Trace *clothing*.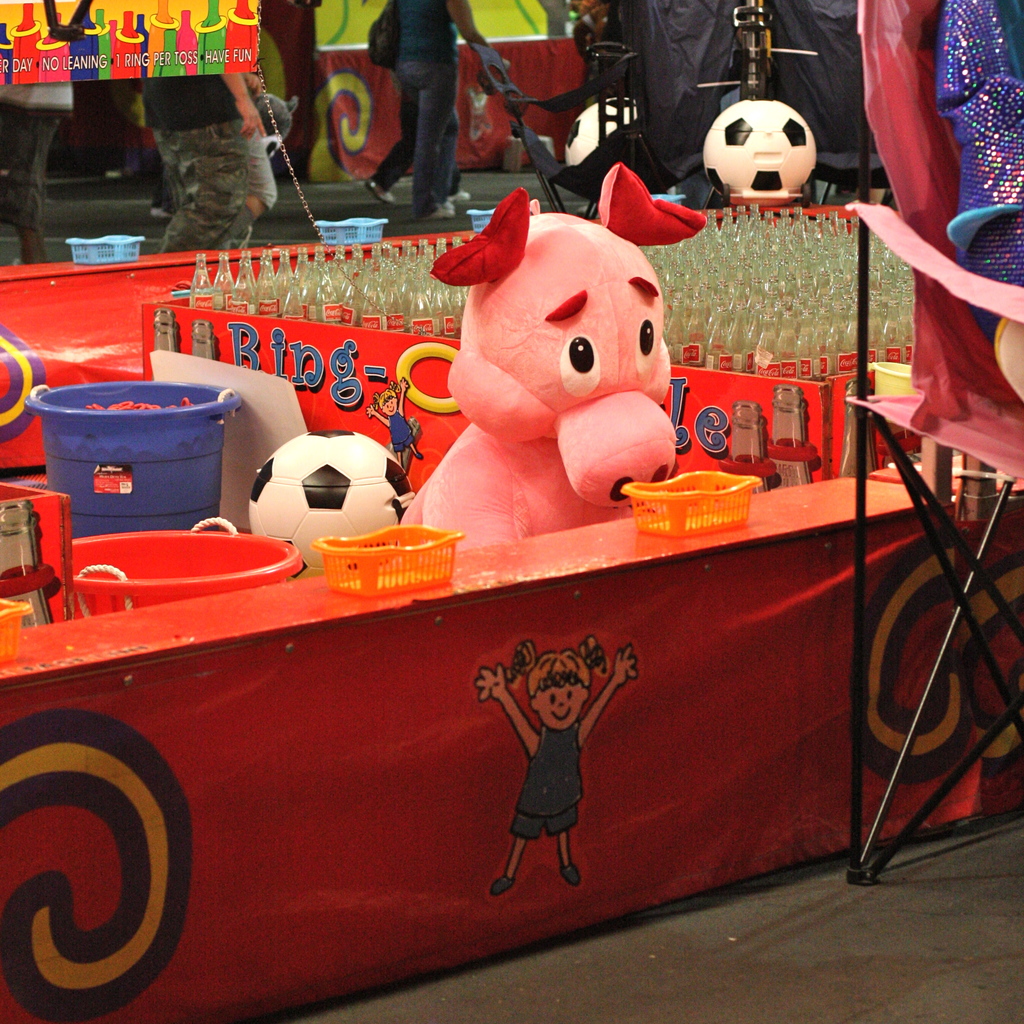
Traced to <bbox>125, 47, 295, 229</bbox>.
